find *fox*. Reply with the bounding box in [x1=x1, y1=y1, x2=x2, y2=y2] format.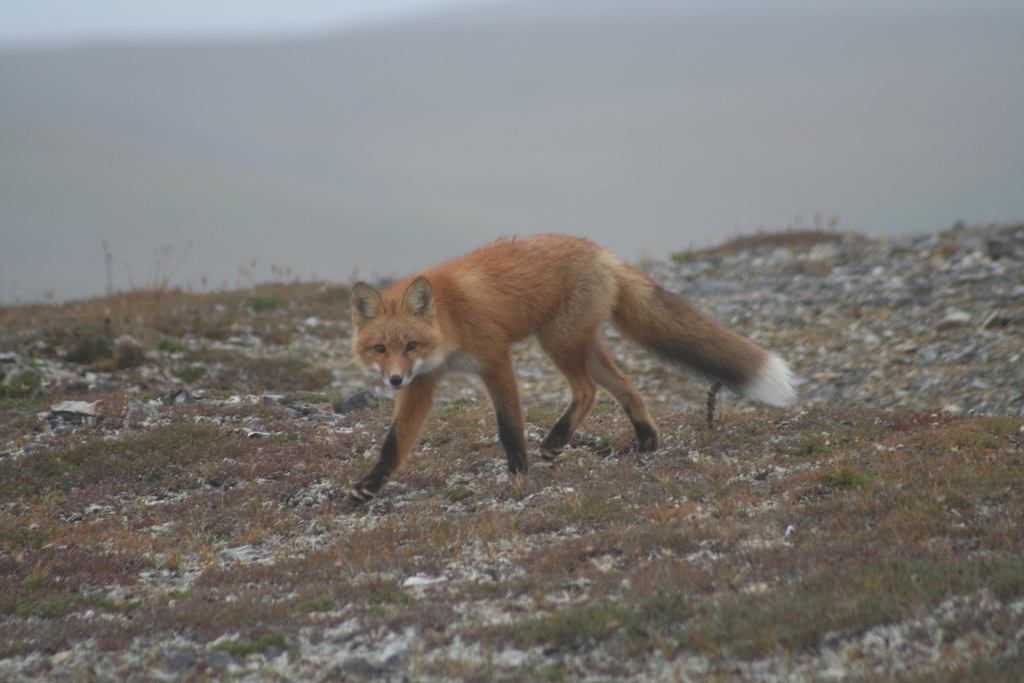
[x1=340, y1=233, x2=802, y2=500].
